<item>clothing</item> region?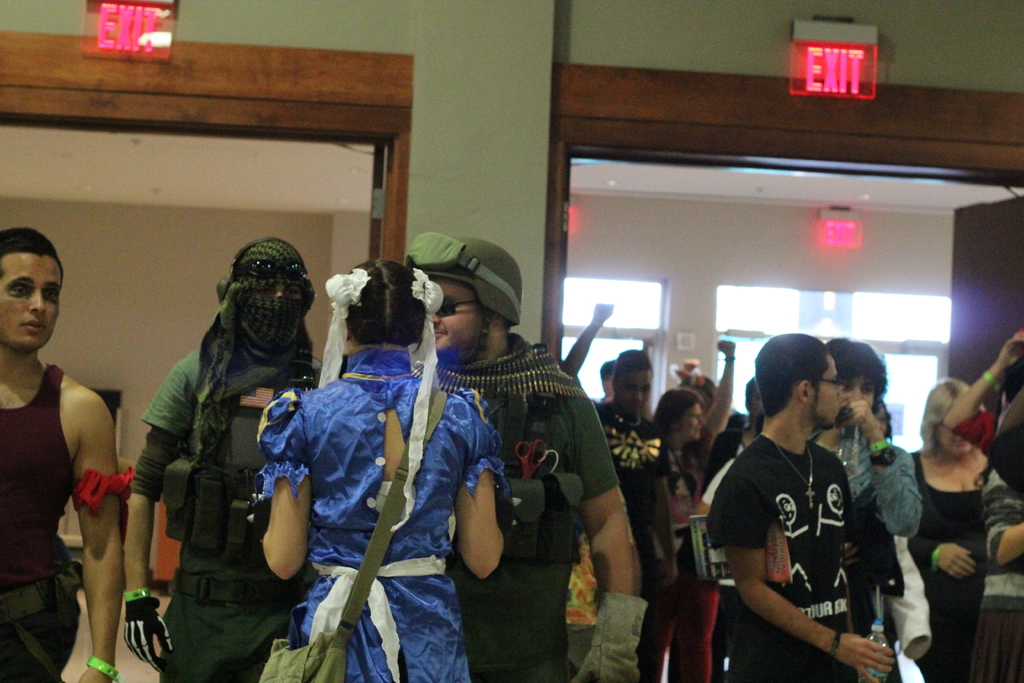
124,335,323,682
